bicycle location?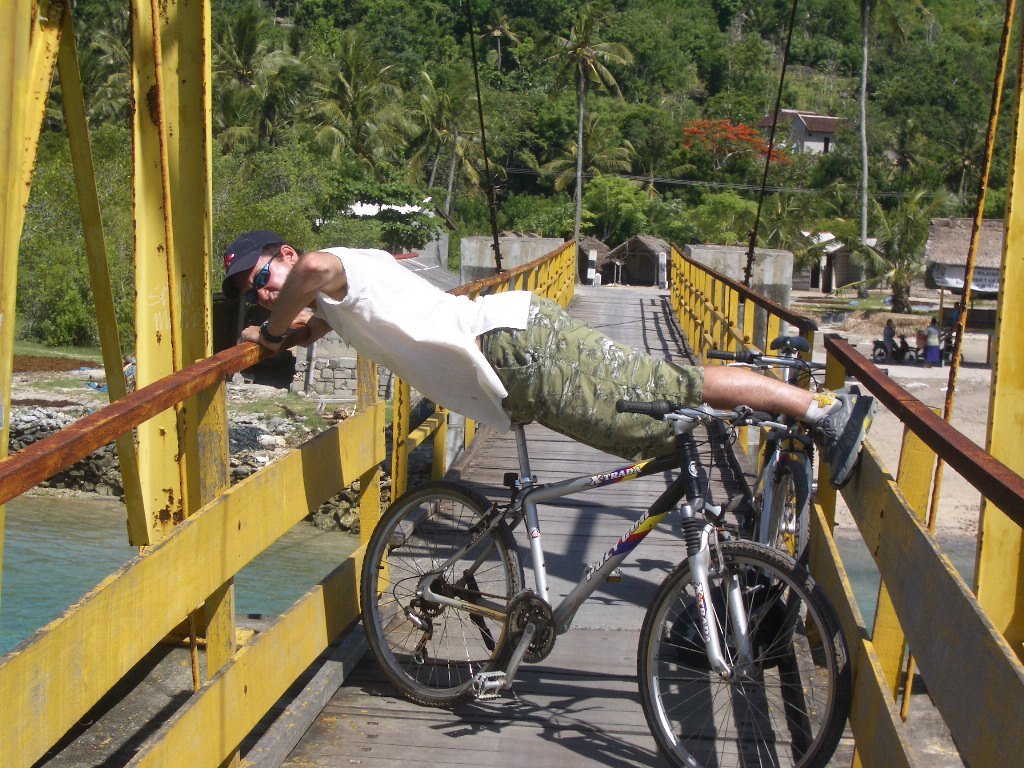
bbox=[347, 363, 866, 735]
